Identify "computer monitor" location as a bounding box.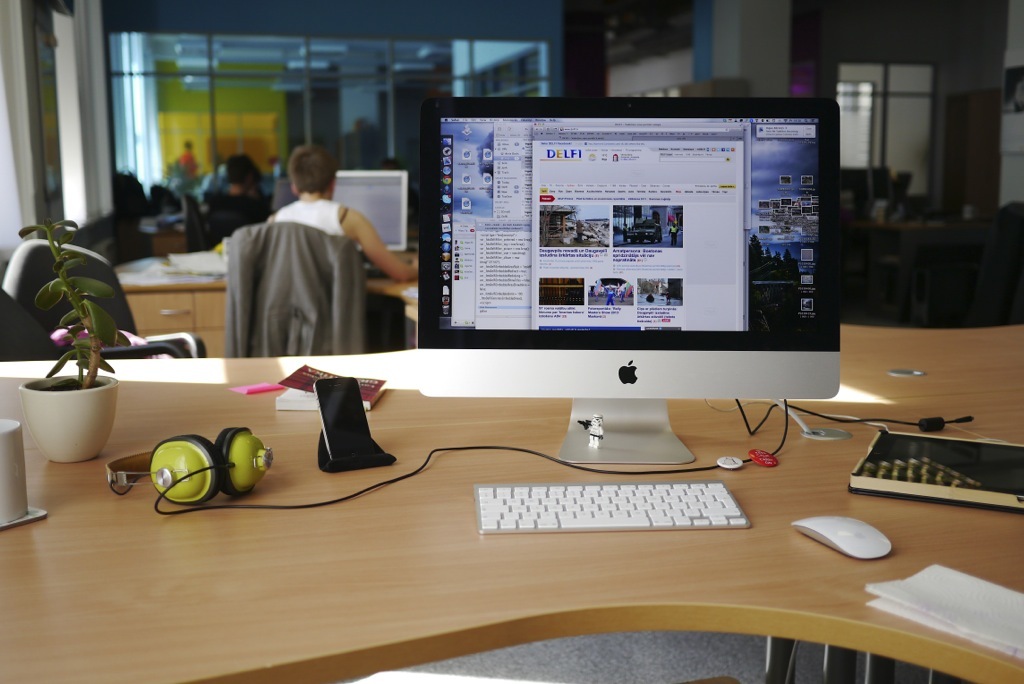
select_region(339, 166, 415, 279).
